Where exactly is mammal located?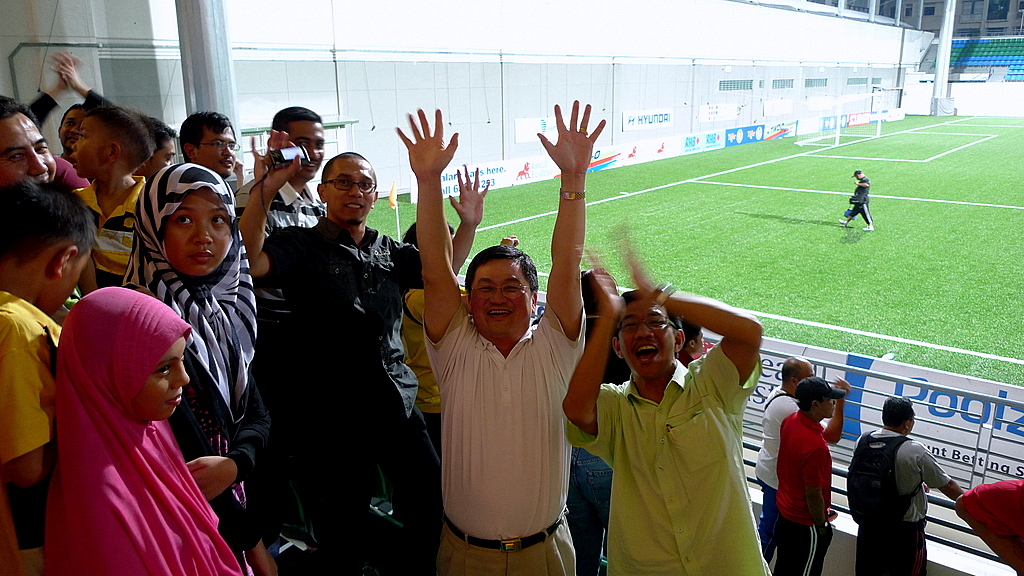
Its bounding box is box=[844, 396, 965, 575].
